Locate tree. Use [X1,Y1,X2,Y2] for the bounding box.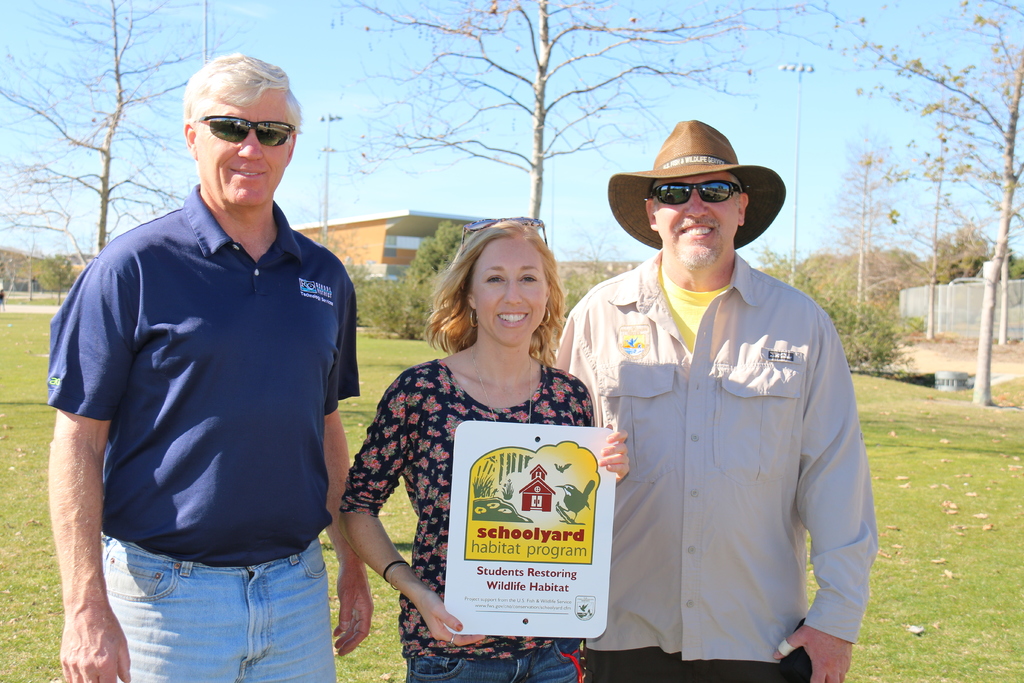
[986,224,1018,283].
